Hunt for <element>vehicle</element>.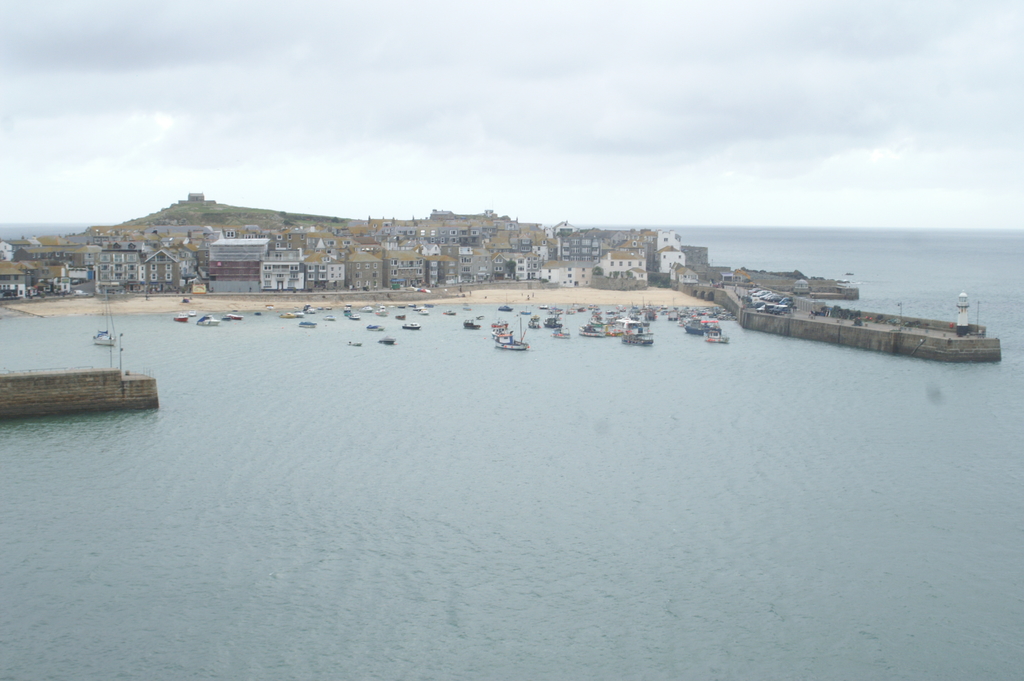
Hunted down at (406,304,419,308).
